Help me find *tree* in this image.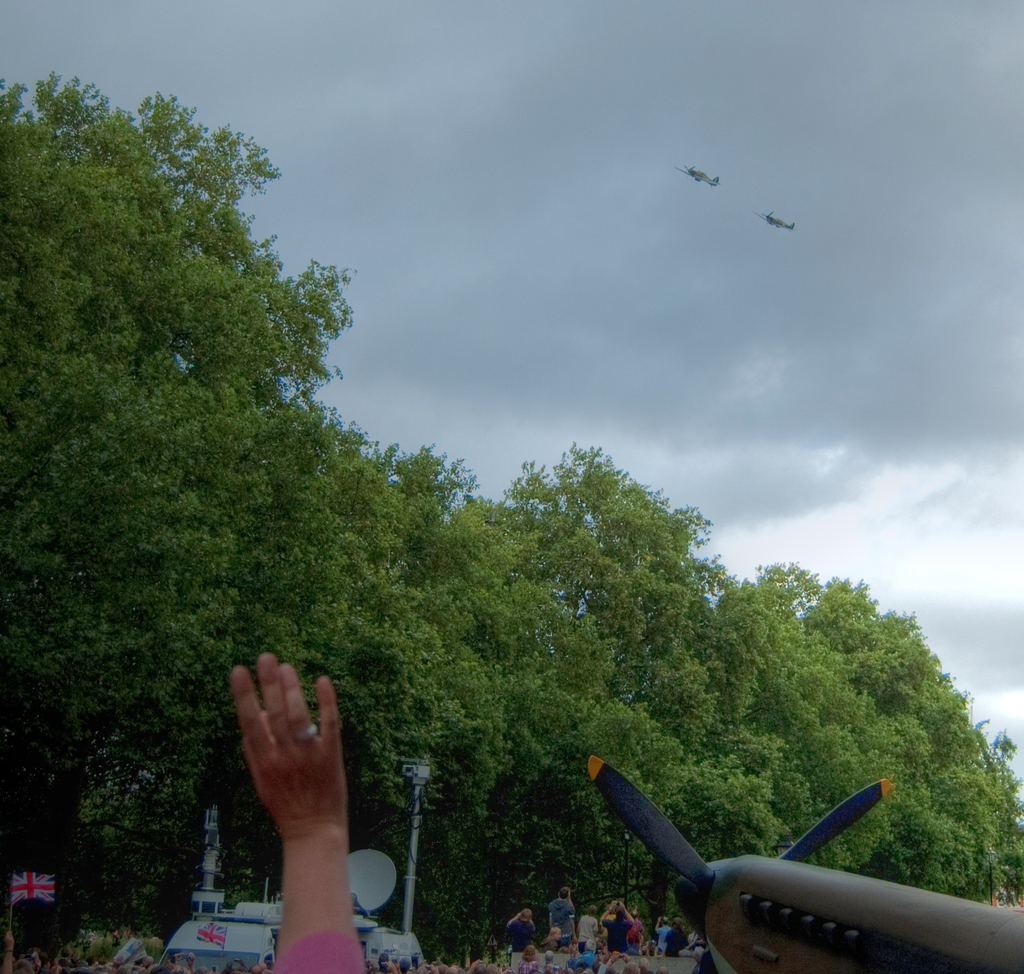
Found it: bbox(649, 560, 1013, 973).
